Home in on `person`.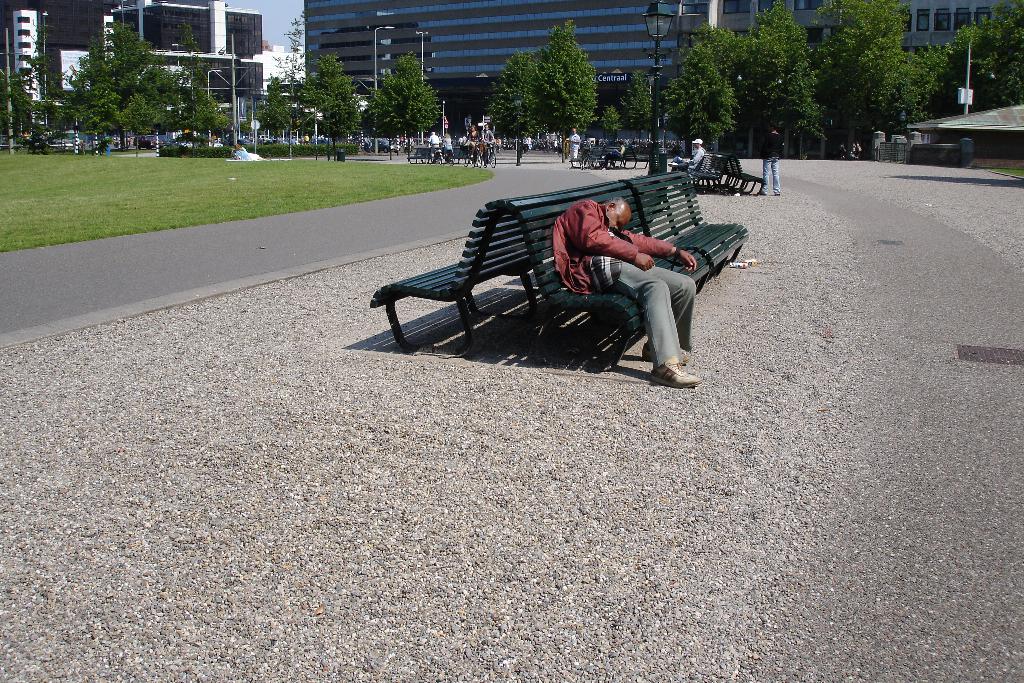
Homed in at bbox=(527, 160, 703, 384).
